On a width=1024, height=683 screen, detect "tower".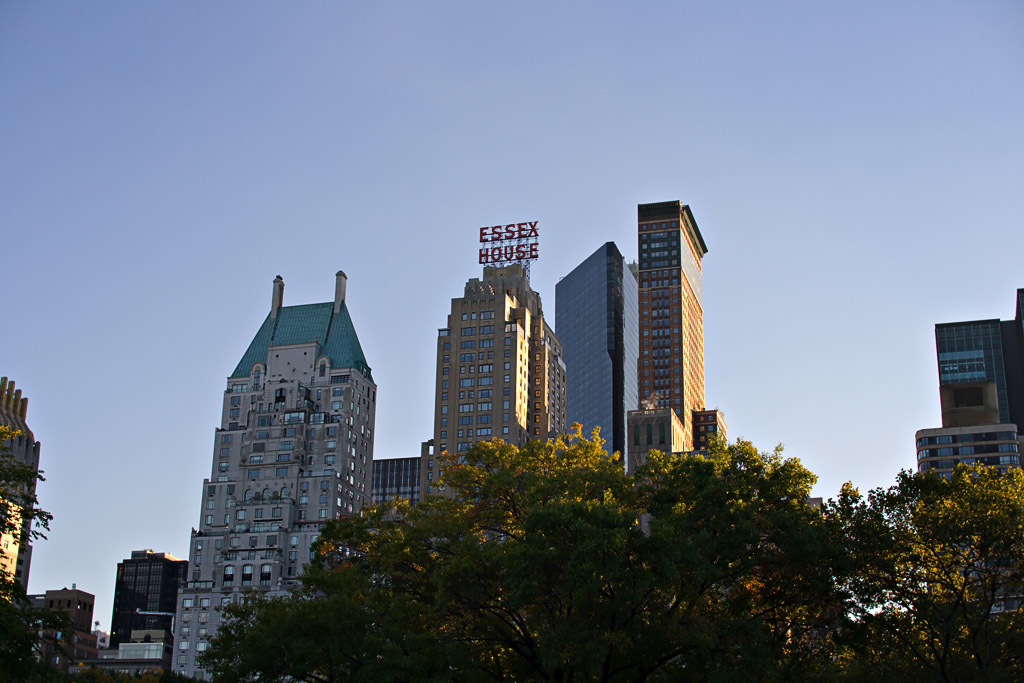
box=[424, 251, 563, 516].
